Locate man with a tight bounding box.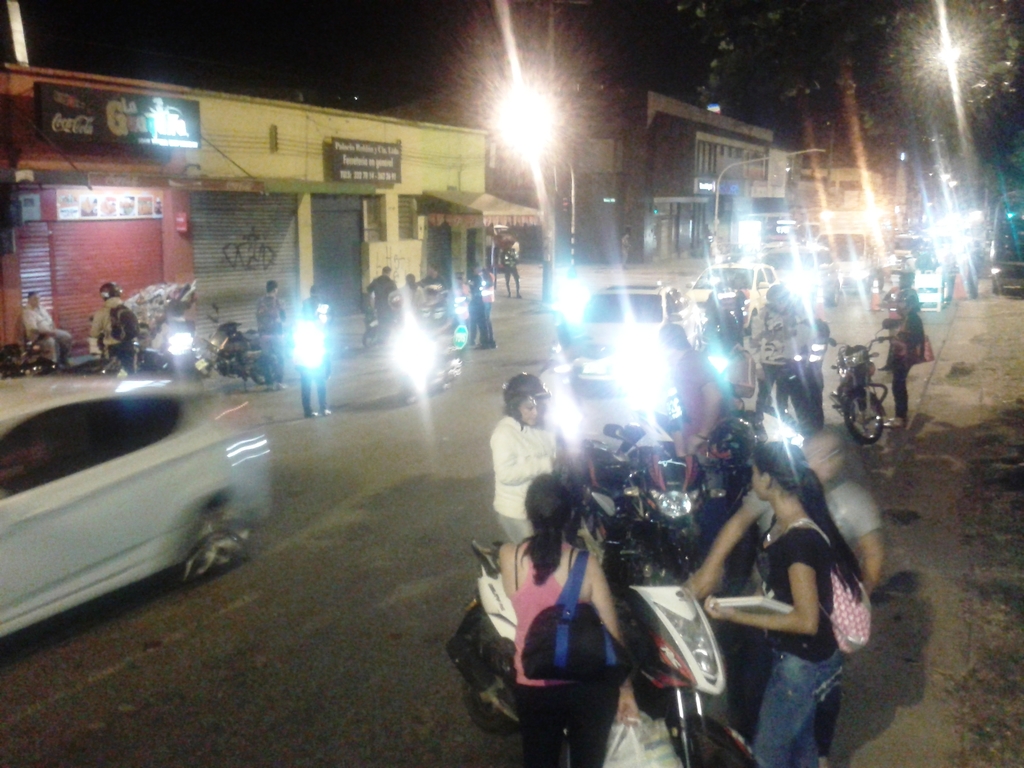
661,318,732,461.
